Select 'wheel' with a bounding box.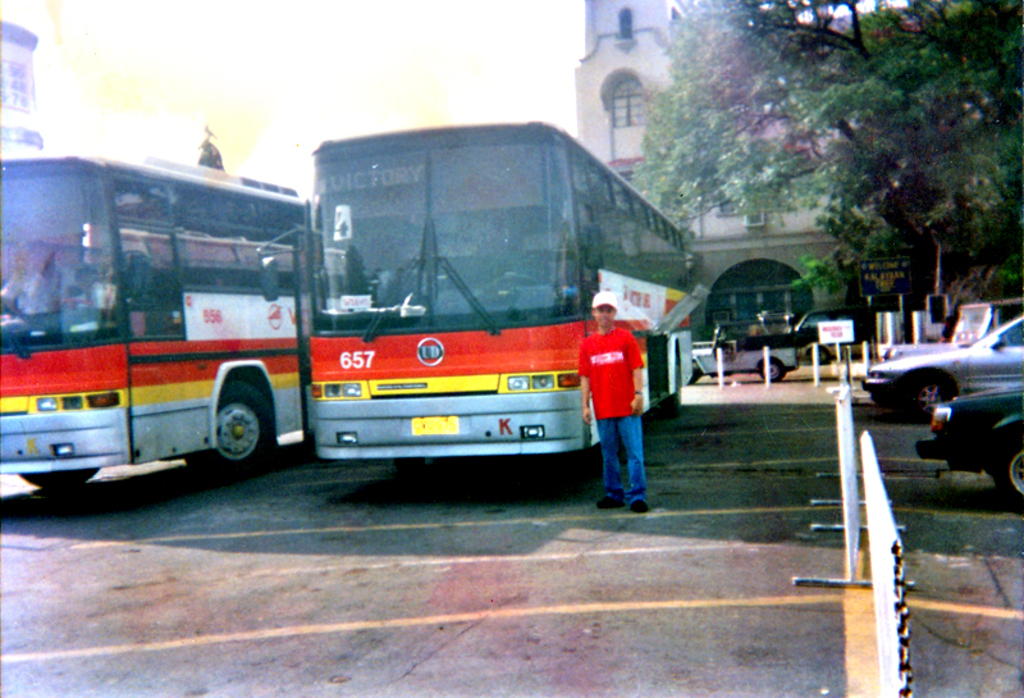
[x1=759, y1=356, x2=787, y2=377].
